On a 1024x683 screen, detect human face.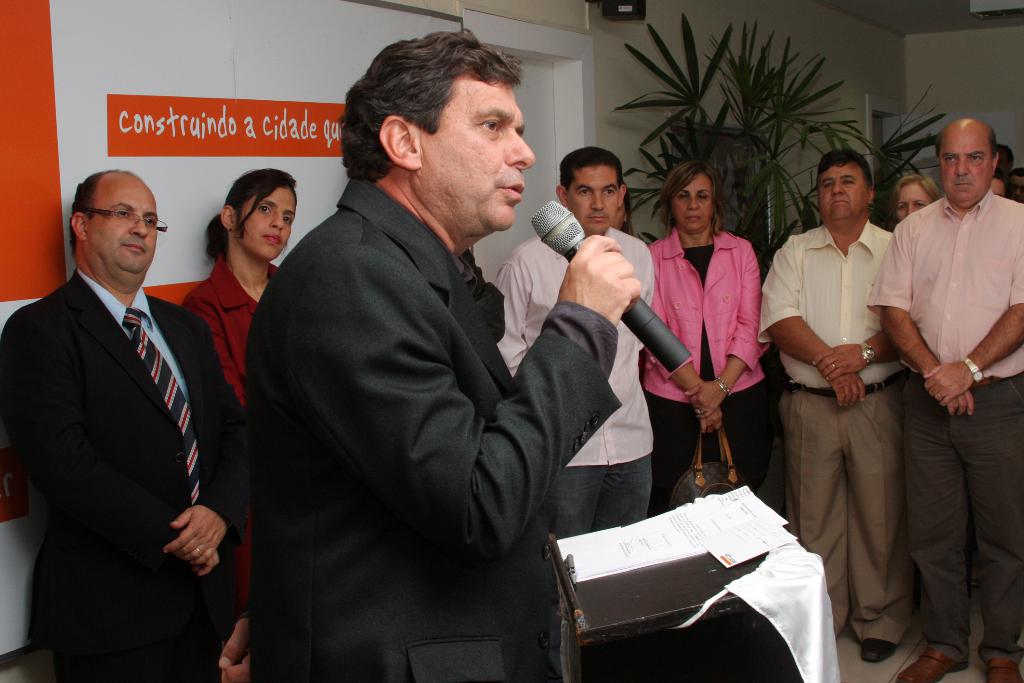
(left=414, top=63, right=536, bottom=232).
